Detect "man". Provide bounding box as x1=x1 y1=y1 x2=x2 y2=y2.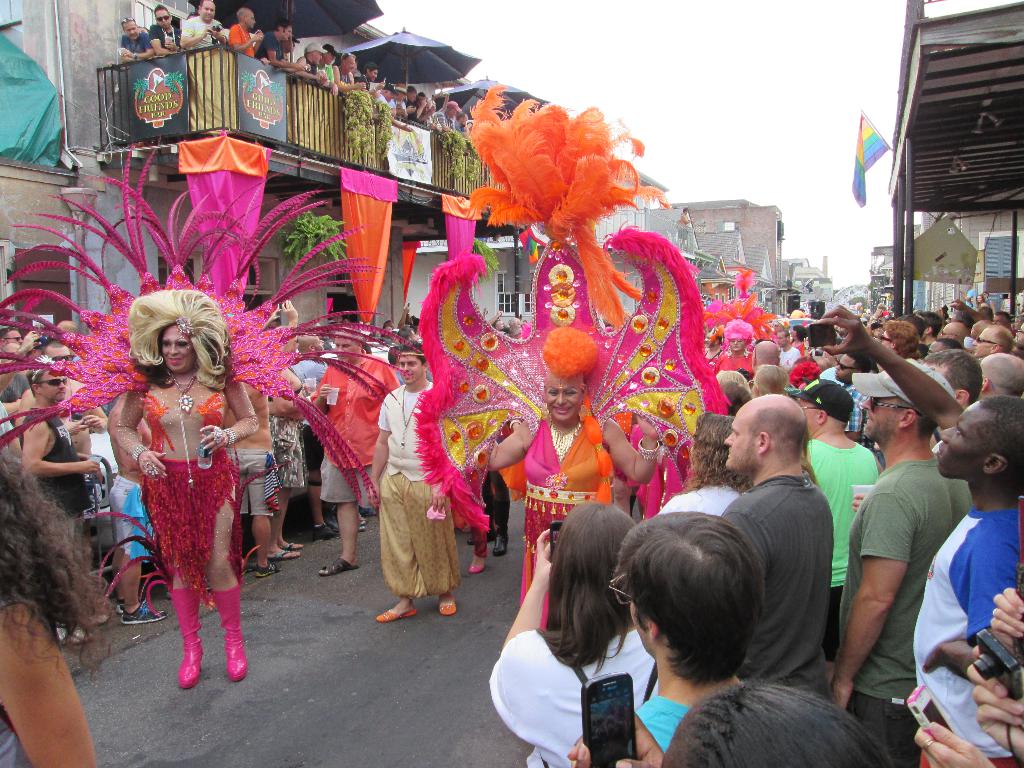
x1=749 y1=336 x2=787 y2=373.
